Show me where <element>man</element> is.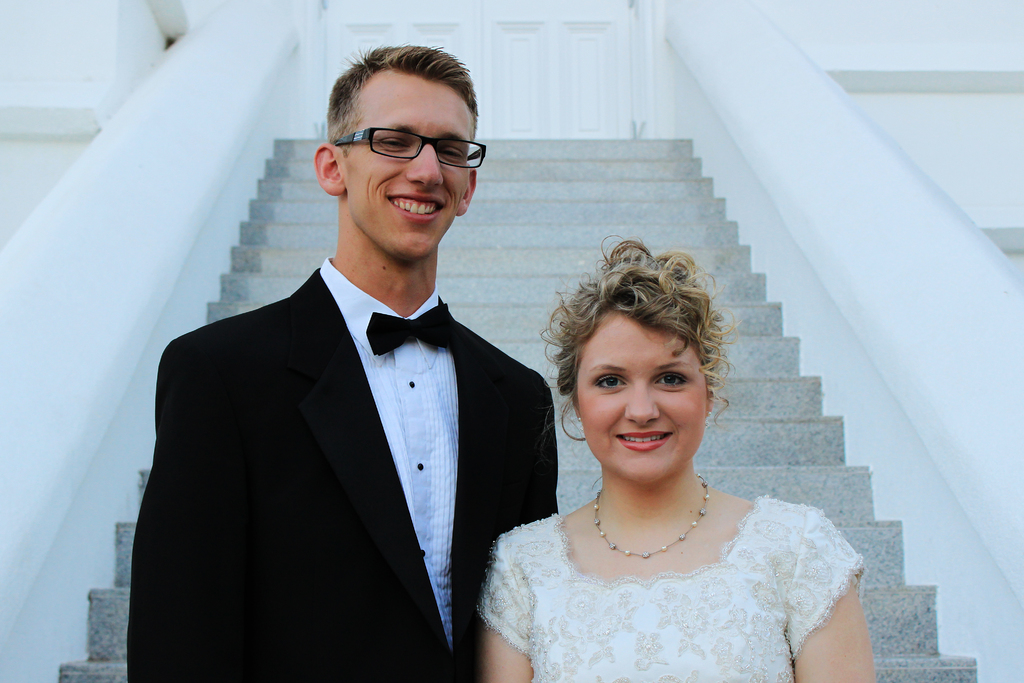
<element>man</element> is at bbox=(152, 88, 554, 669).
